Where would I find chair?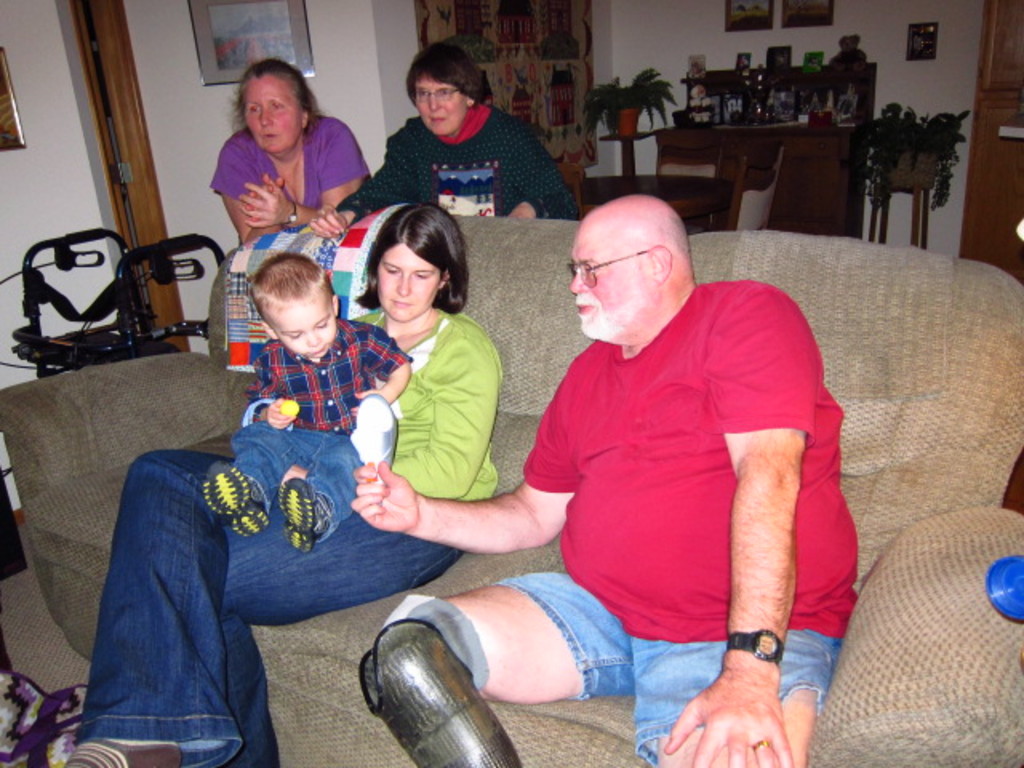
At (left=683, top=152, right=782, bottom=232).
